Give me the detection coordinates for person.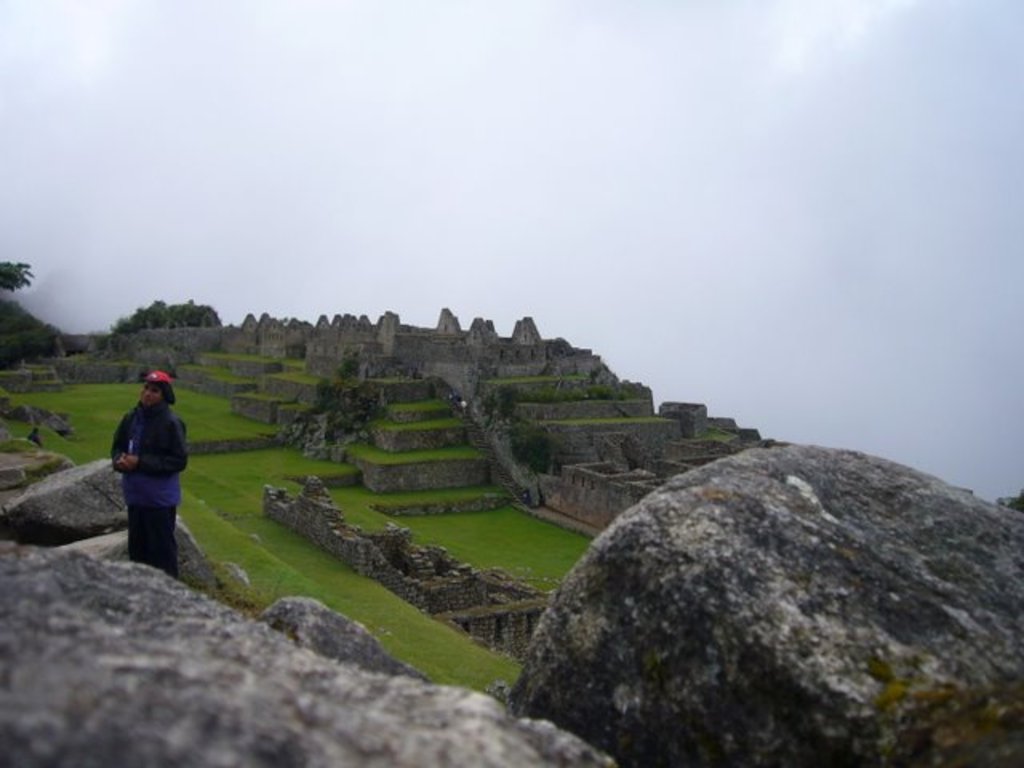
rect(114, 371, 189, 584).
